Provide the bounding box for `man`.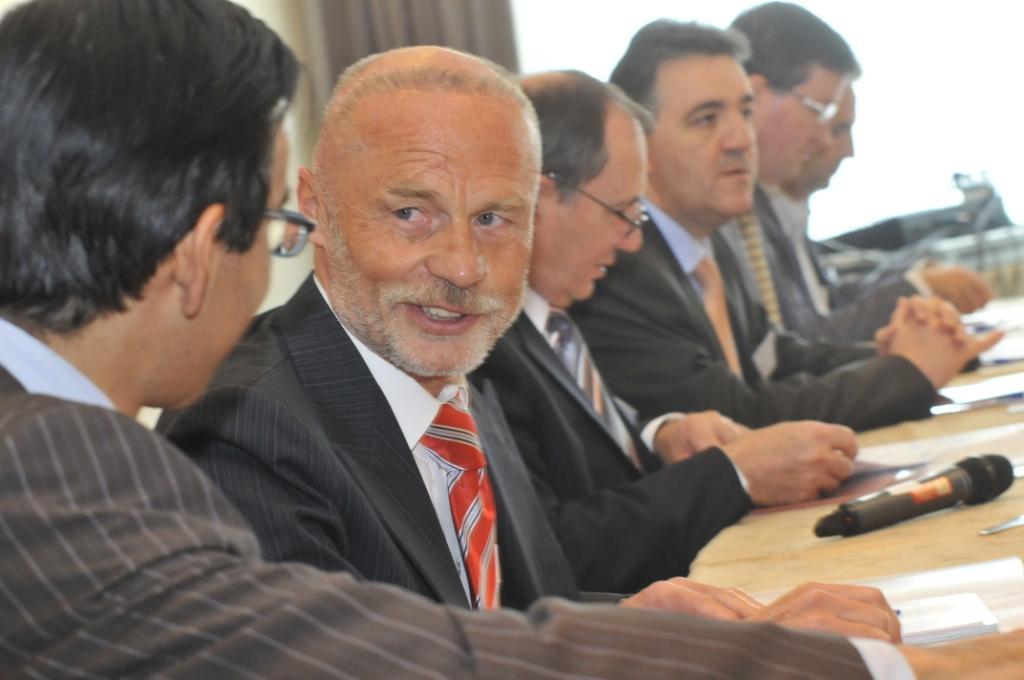
<box>149,42,906,640</box>.
